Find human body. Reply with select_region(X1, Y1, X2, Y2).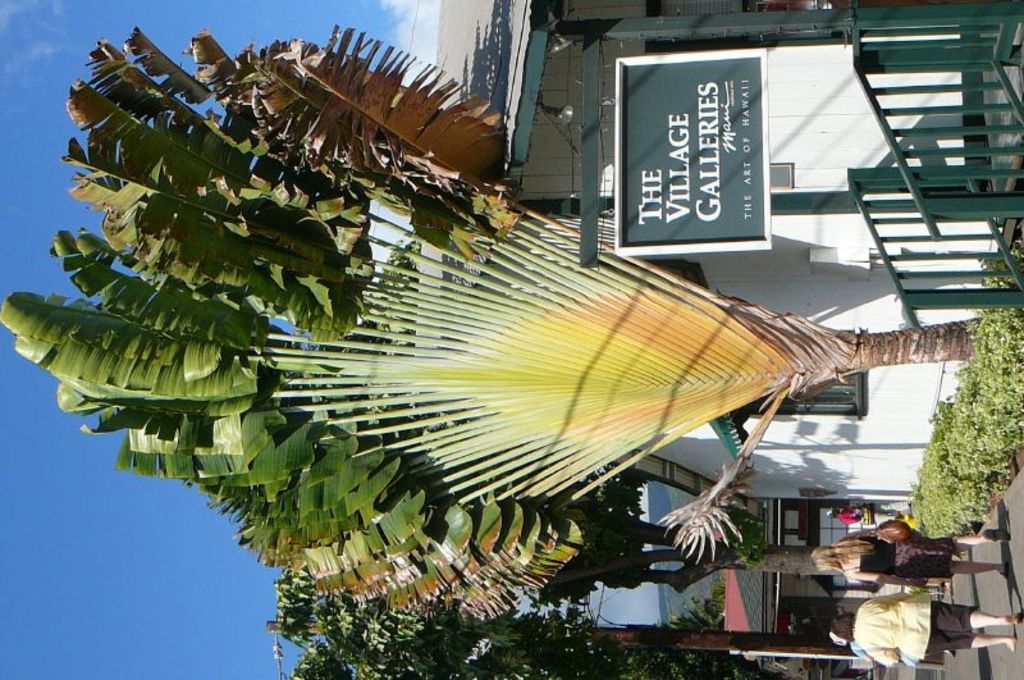
select_region(815, 530, 1007, 588).
